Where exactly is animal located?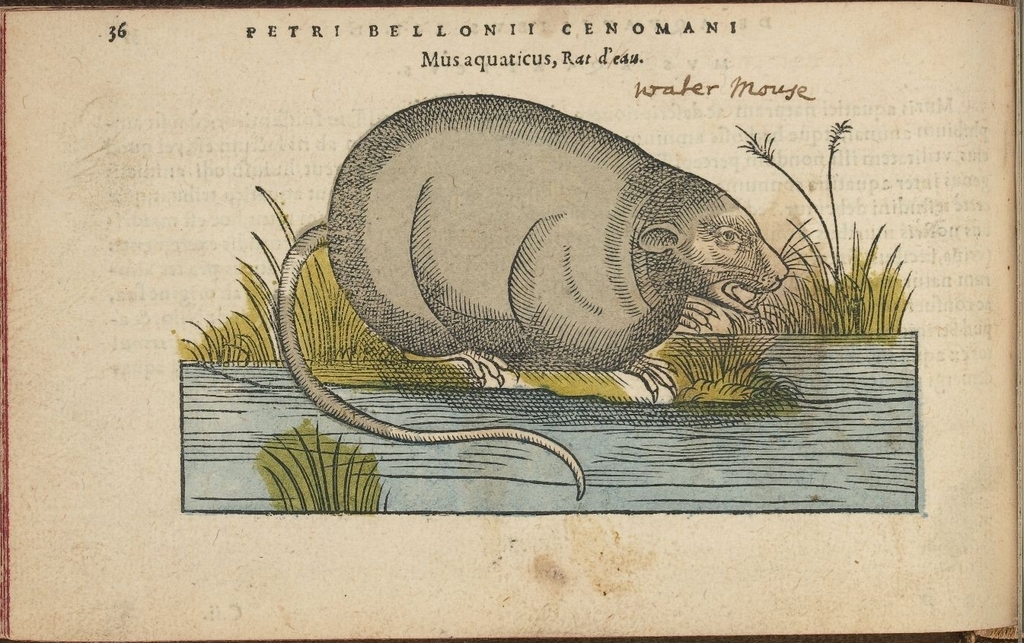
Its bounding box is 276:94:829:501.
